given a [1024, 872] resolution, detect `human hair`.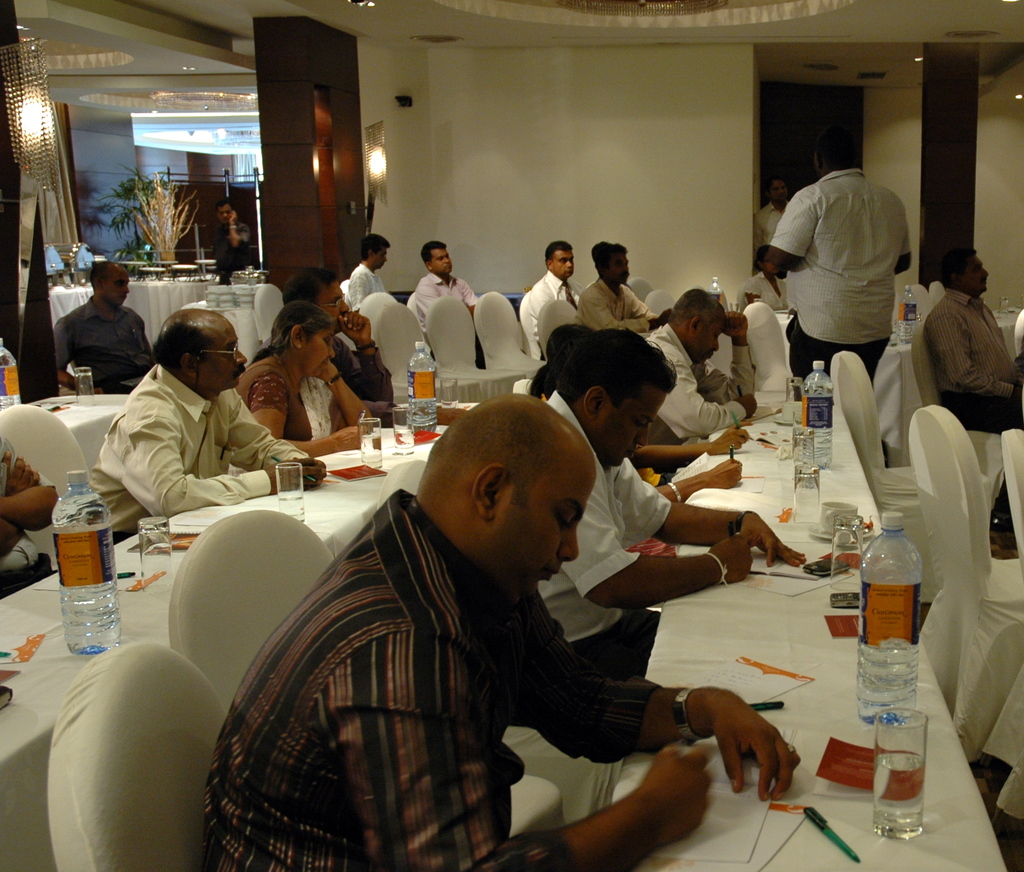
detection(525, 322, 575, 406).
